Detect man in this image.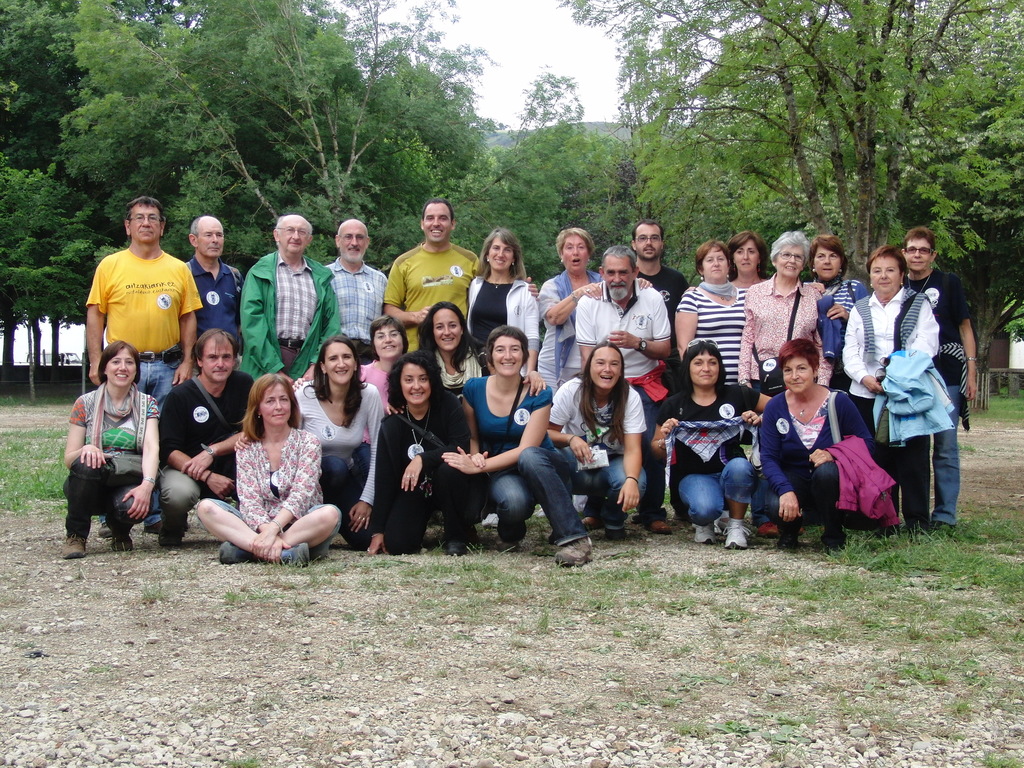
Detection: BBox(575, 248, 671, 383).
